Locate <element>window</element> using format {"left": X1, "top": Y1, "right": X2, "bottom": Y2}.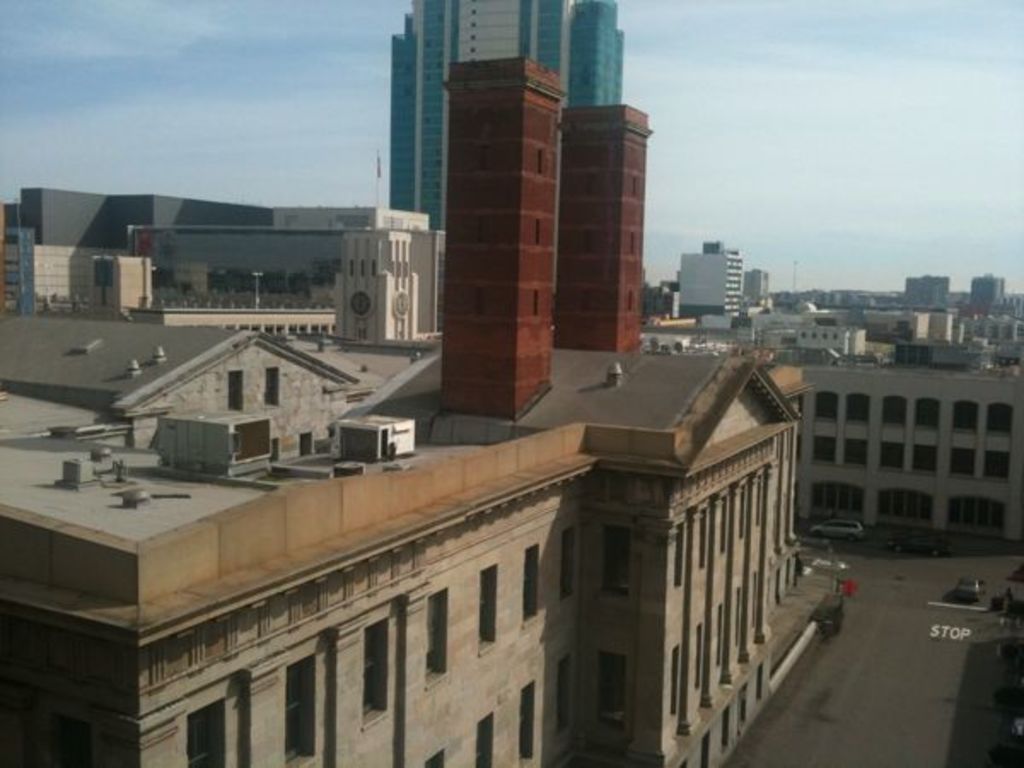
{"left": 671, "top": 524, "right": 681, "bottom": 589}.
